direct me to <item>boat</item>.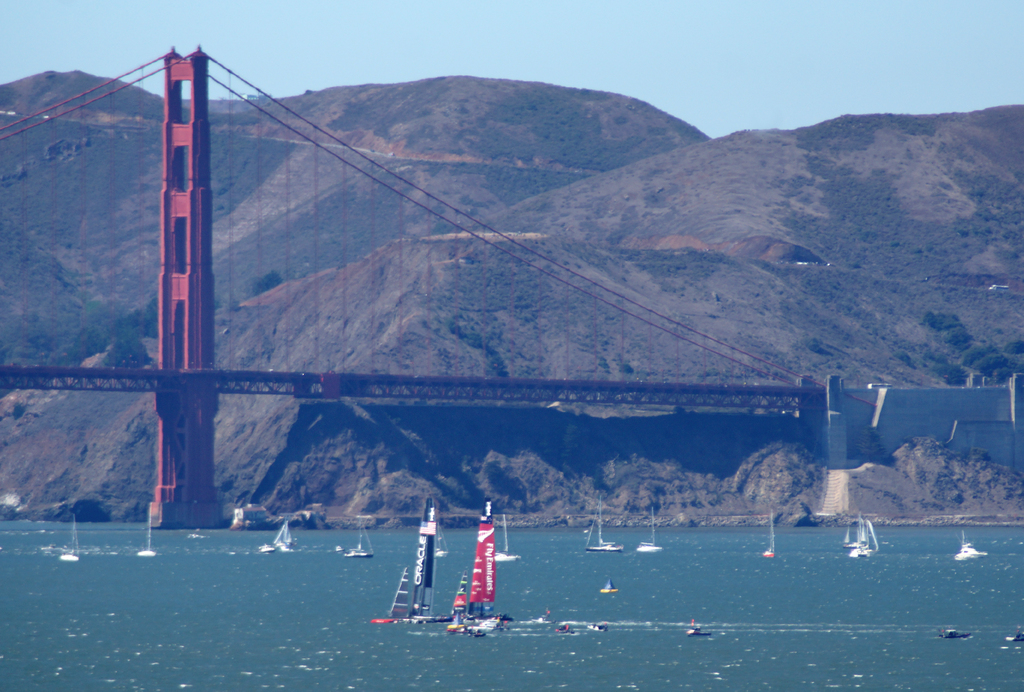
Direction: pyautogui.locateOnScreen(941, 628, 972, 640).
